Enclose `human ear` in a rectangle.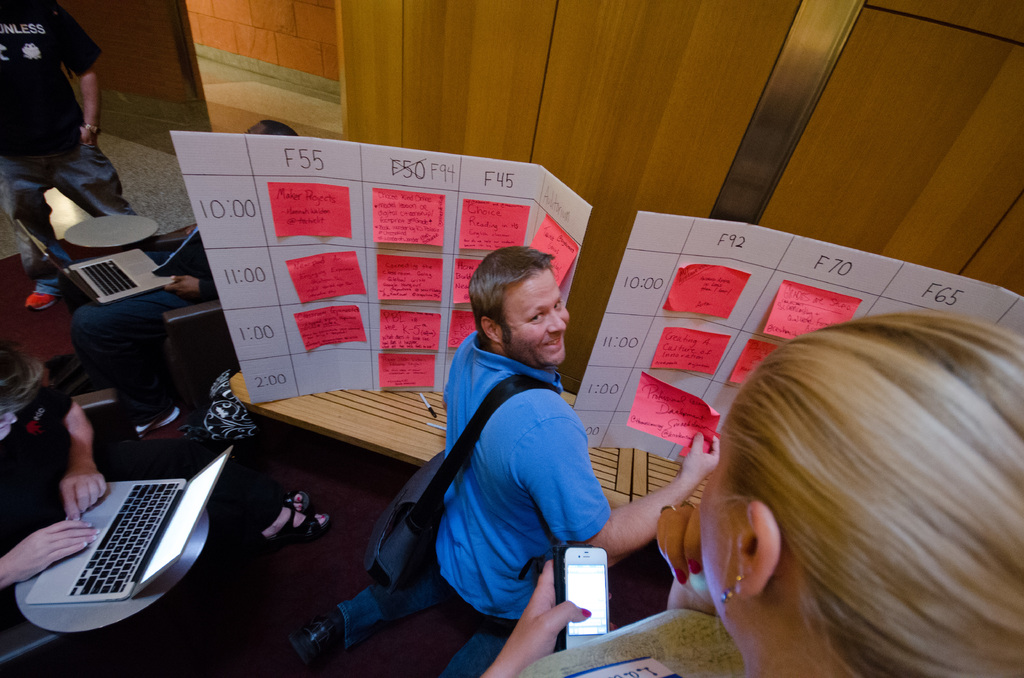
481:314:501:344.
